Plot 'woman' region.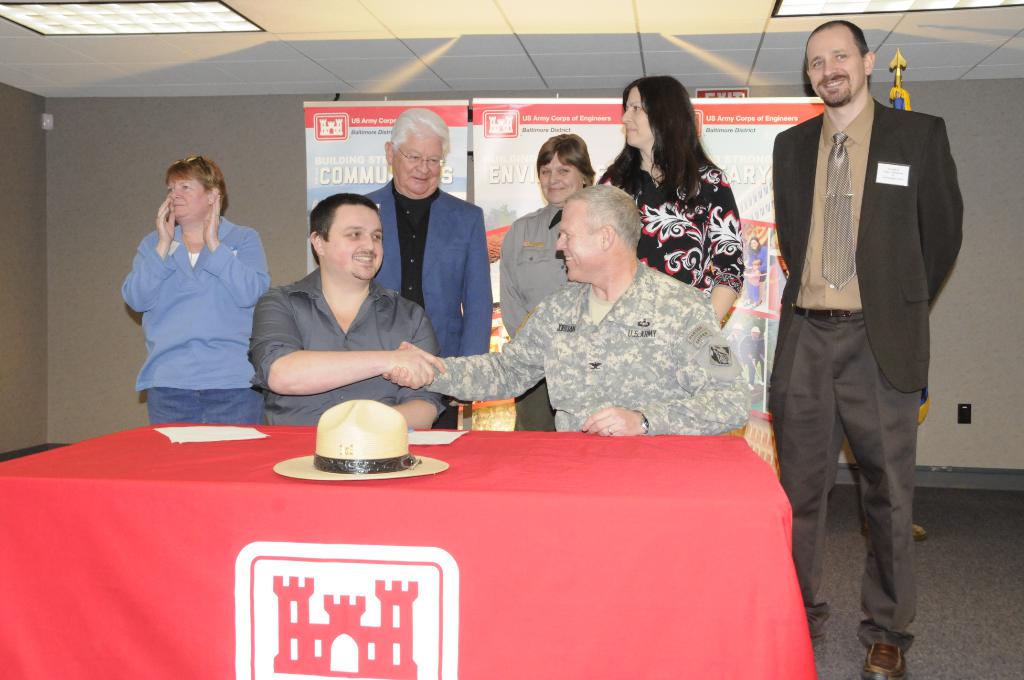
Plotted at {"left": 116, "top": 138, "right": 273, "bottom": 434}.
